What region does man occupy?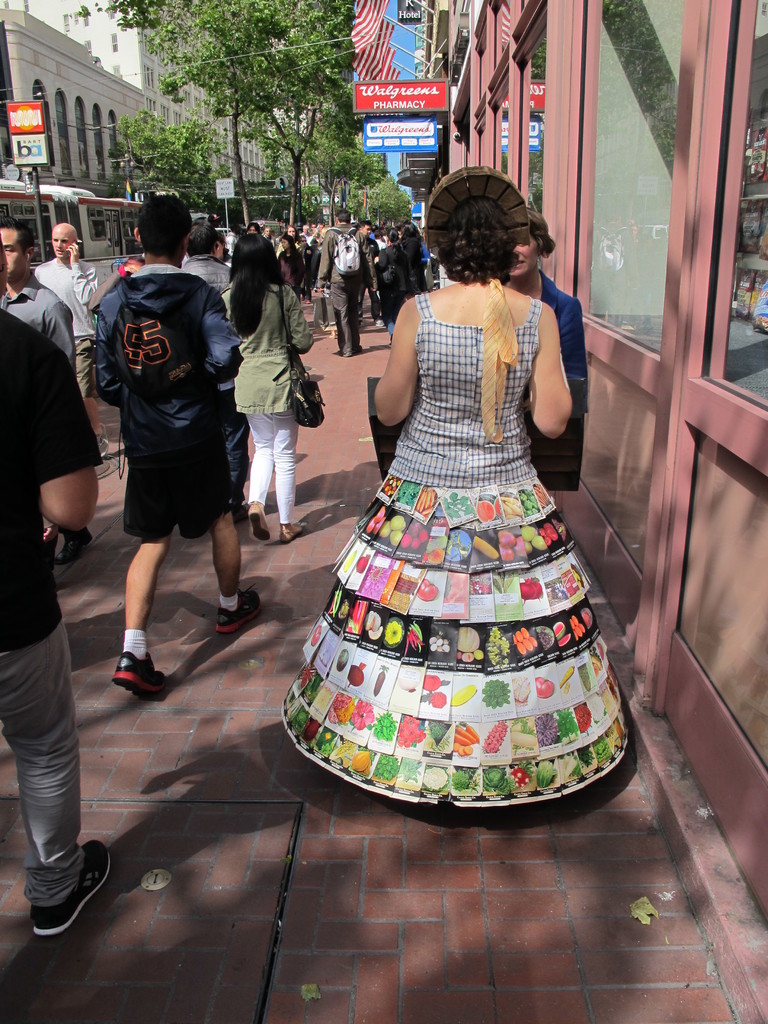
box(0, 221, 115, 938).
